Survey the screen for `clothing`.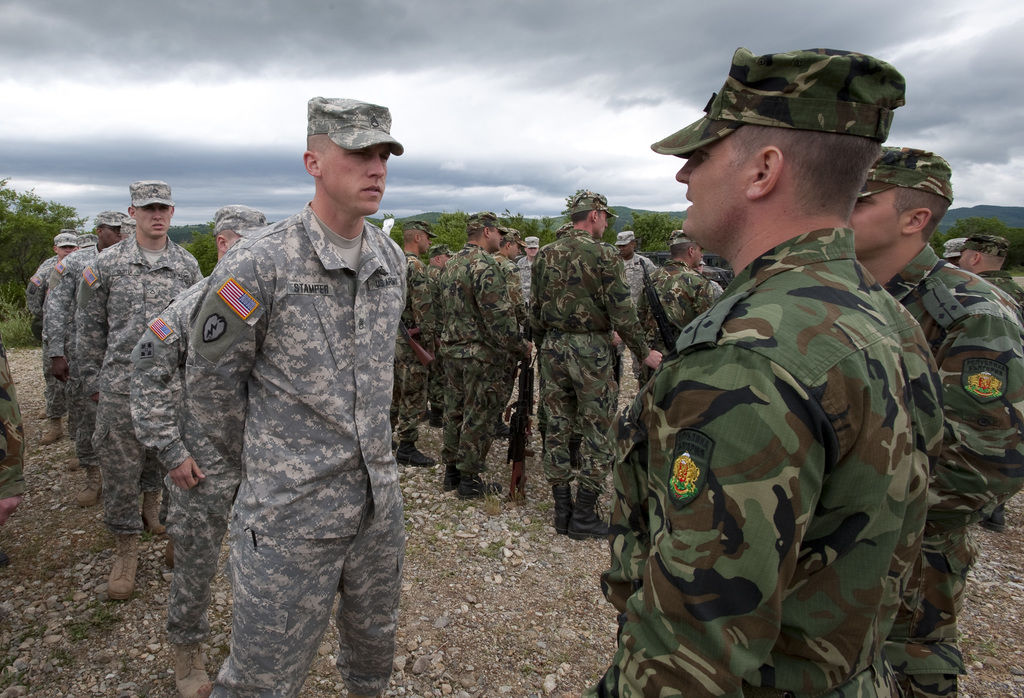
Survey found: l=395, t=256, r=438, b=446.
